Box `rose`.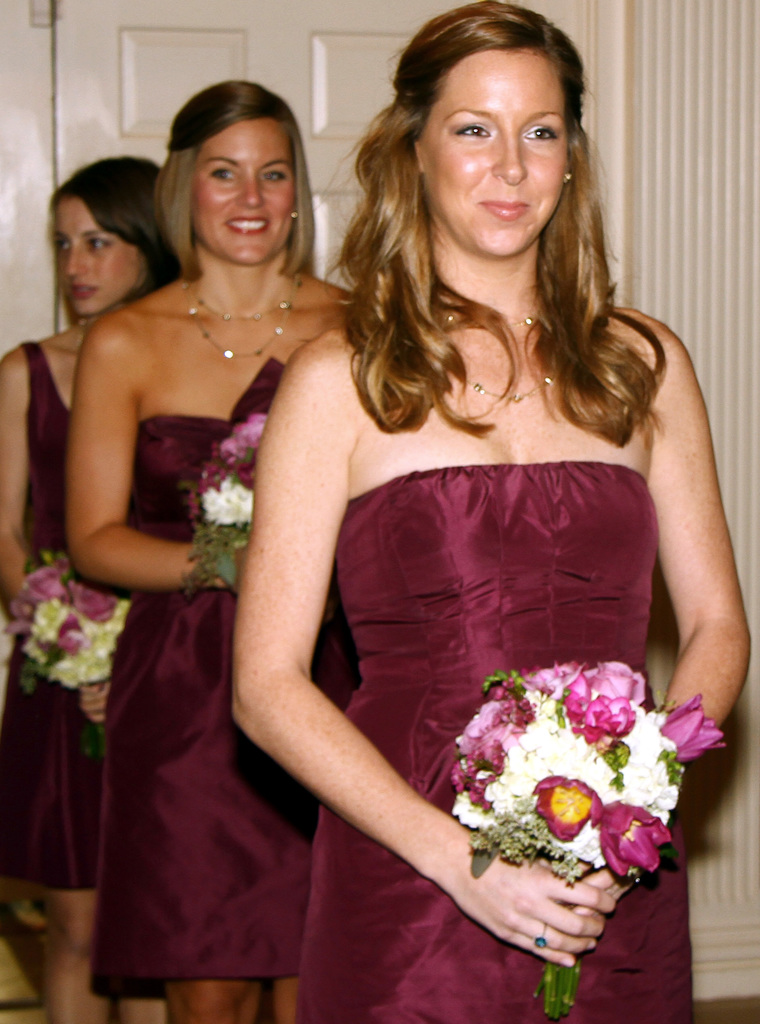
Rect(73, 584, 117, 623).
